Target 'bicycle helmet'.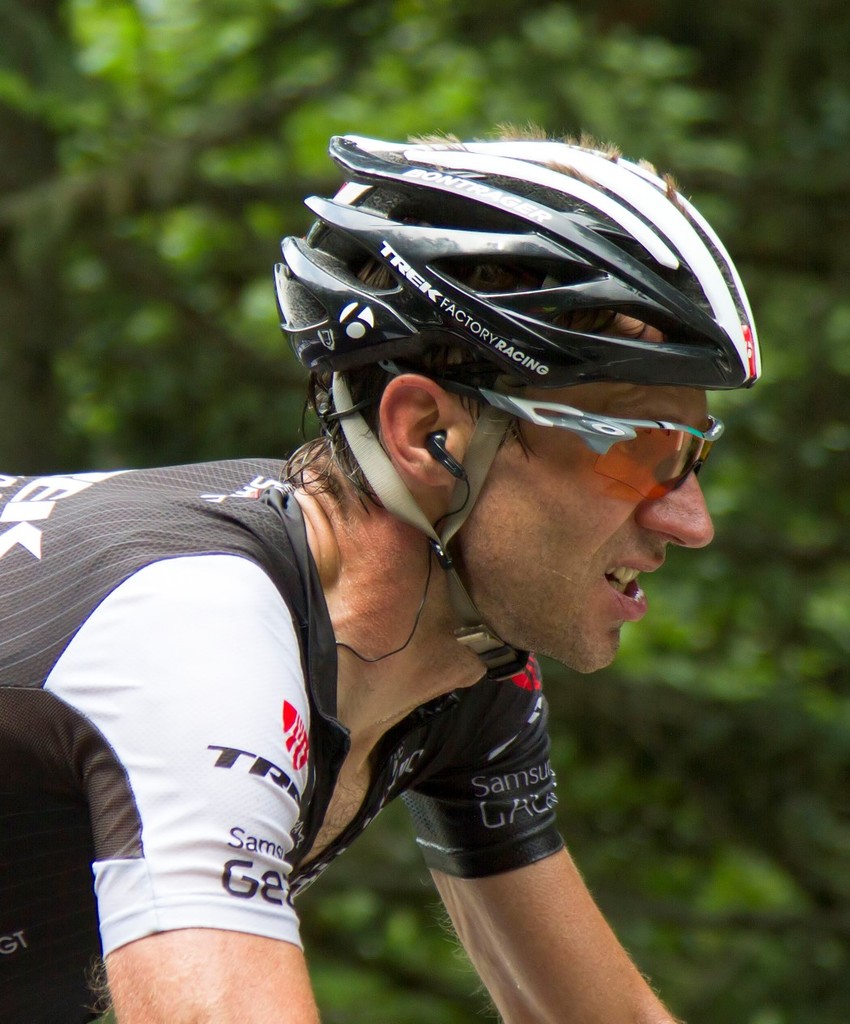
Target region: <bbox>271, 130, 762, 679</bbox>.
